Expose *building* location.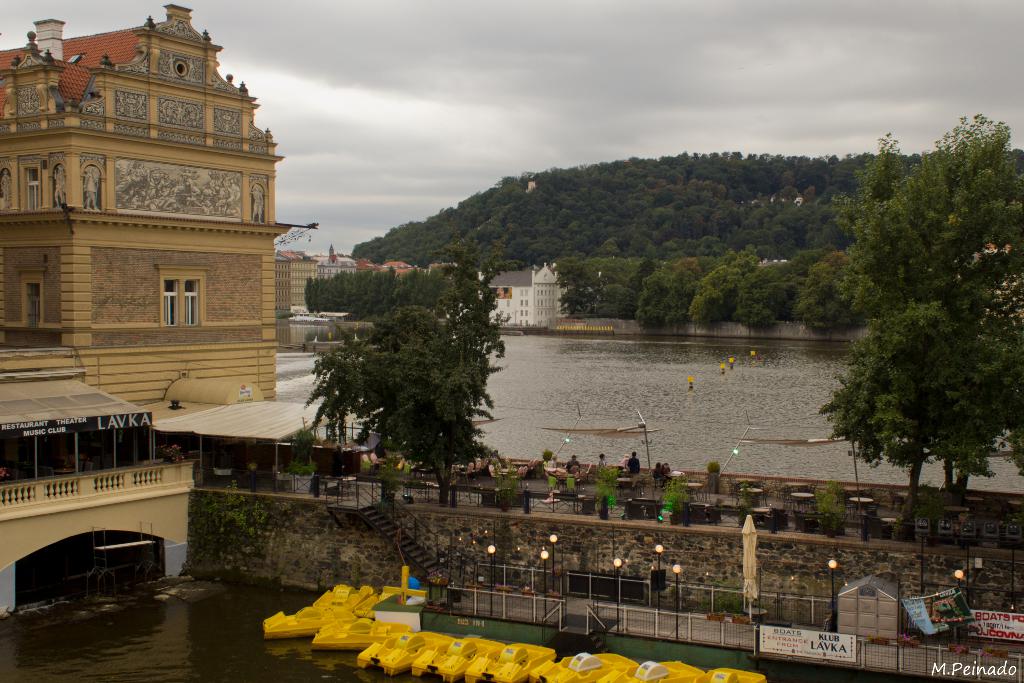
Exposed at x1=486, y1=259, x2=560, y2=329.
